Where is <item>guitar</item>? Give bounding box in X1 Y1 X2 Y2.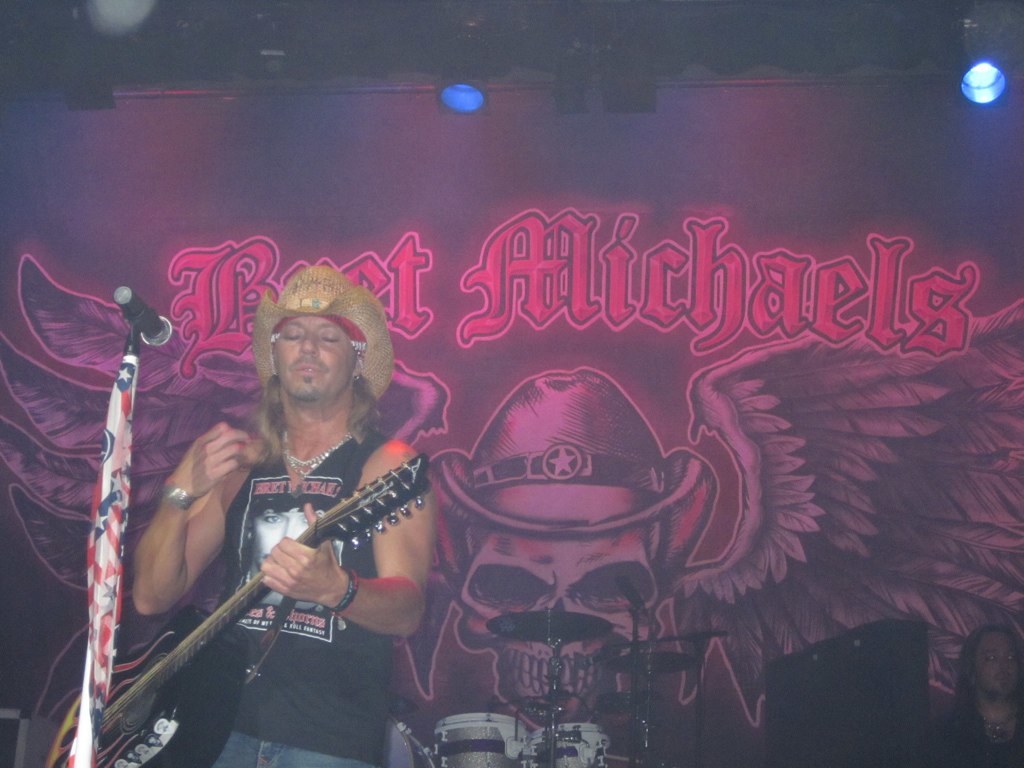
41 454 429 767.
